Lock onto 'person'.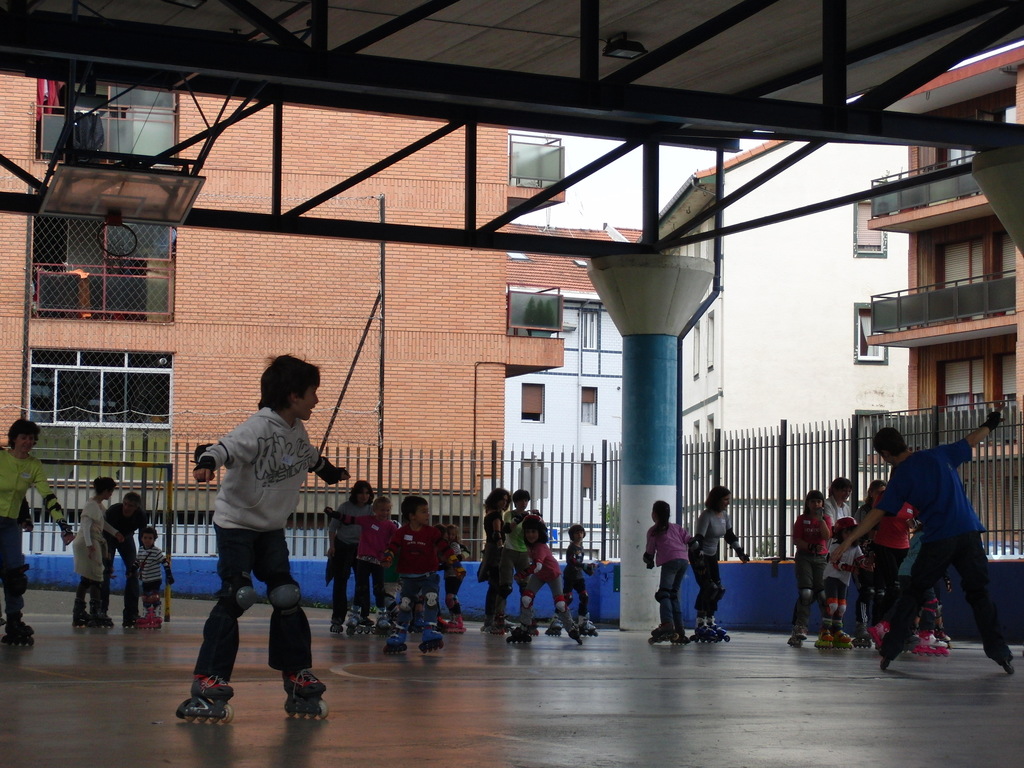
Locked: rect(0, 416, 77, 637).
